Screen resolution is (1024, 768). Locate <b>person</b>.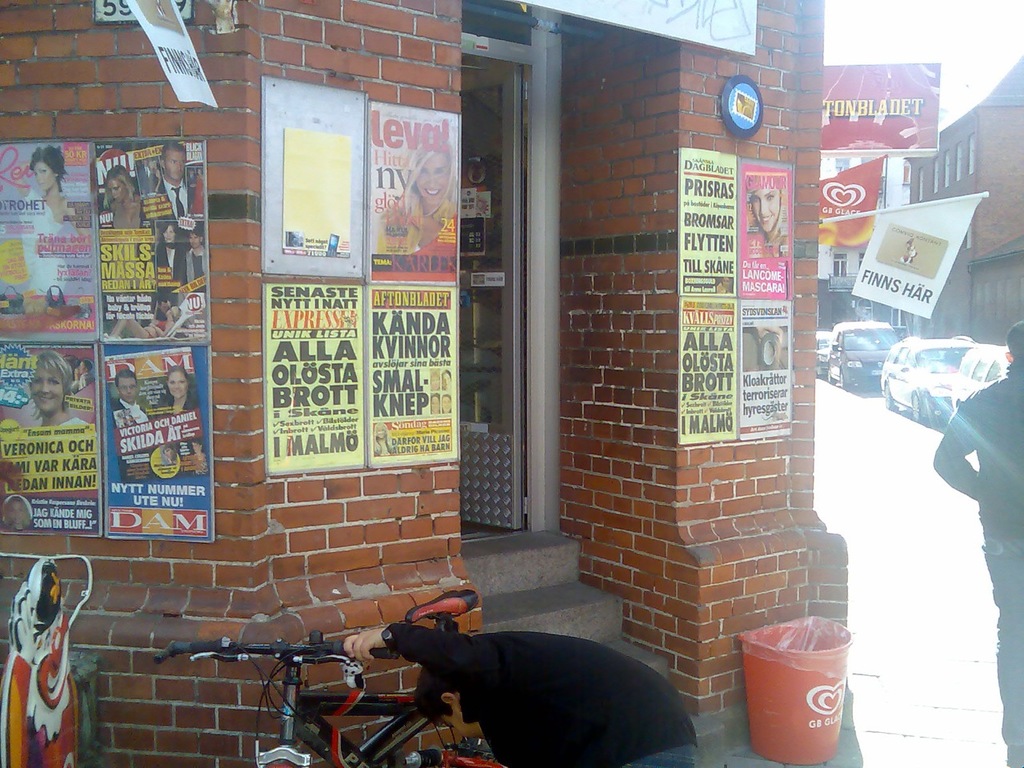
bbox=(185, 226, 211, 288).
